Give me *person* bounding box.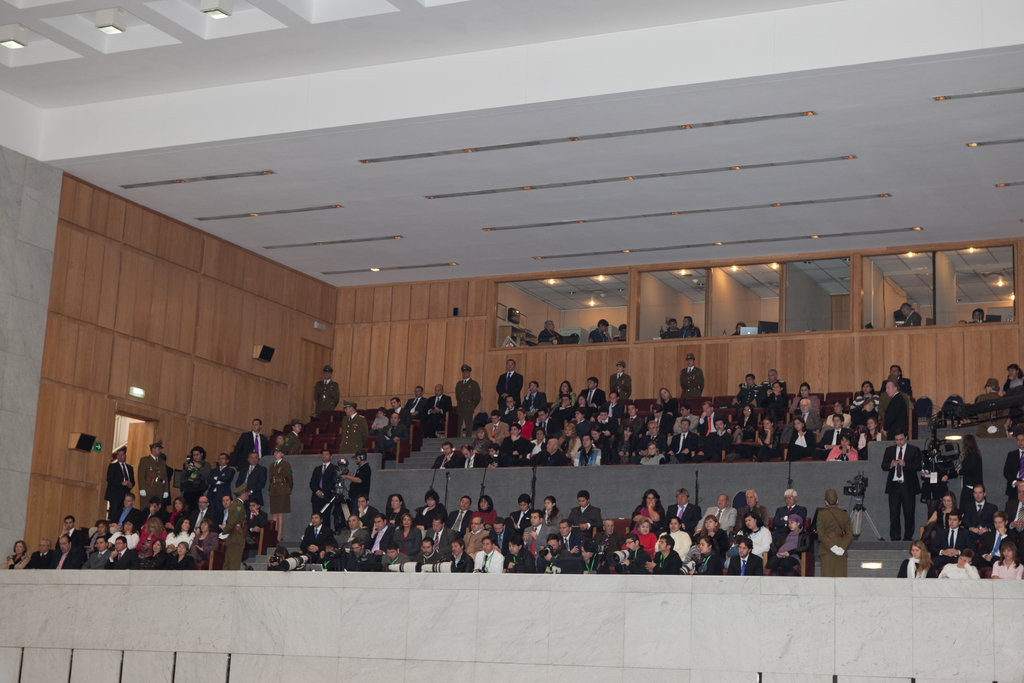
rect(1001, 363, 1023, 439).
